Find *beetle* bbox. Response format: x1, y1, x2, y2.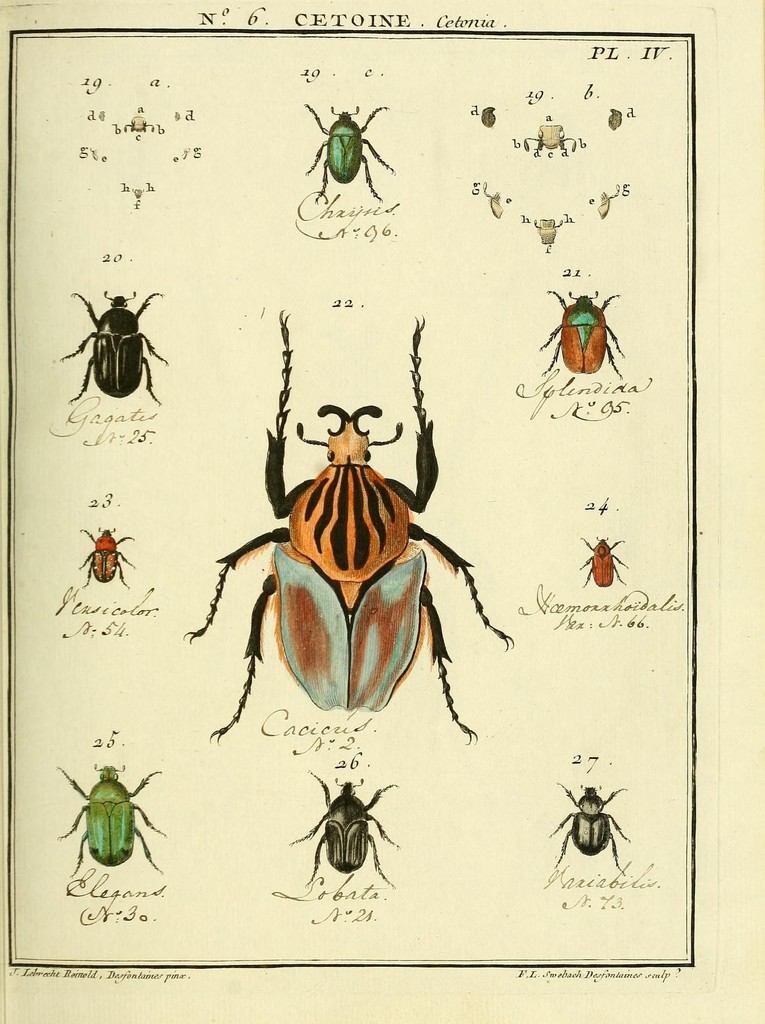
586, 540, 631, 591.
